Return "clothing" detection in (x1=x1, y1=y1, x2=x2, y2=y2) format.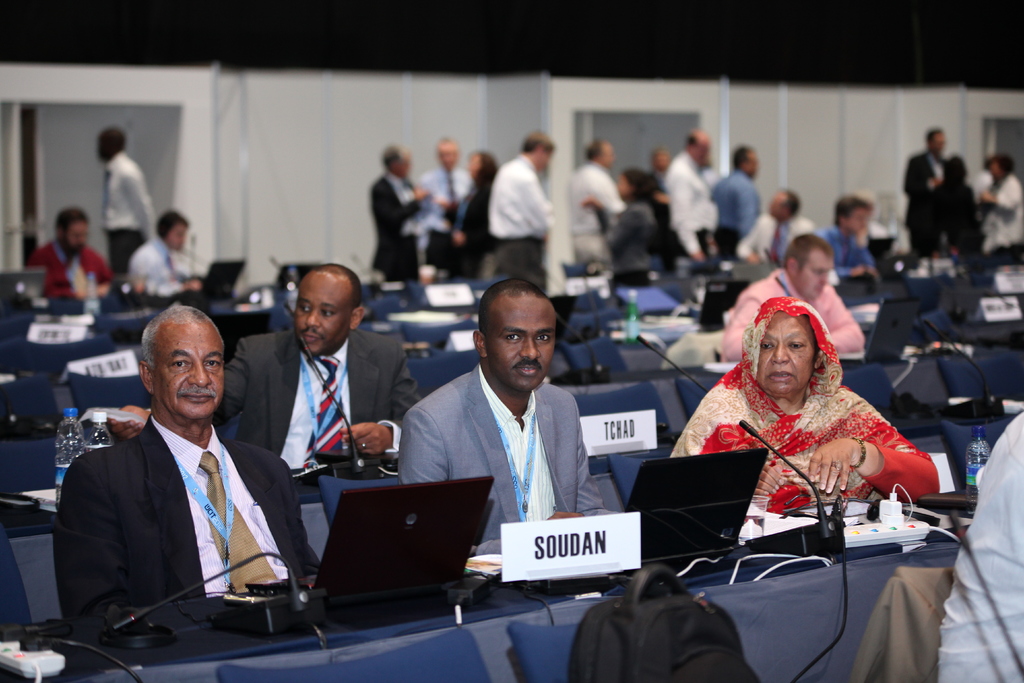
(x1=737, y1=209, x2=815, y2=268).
